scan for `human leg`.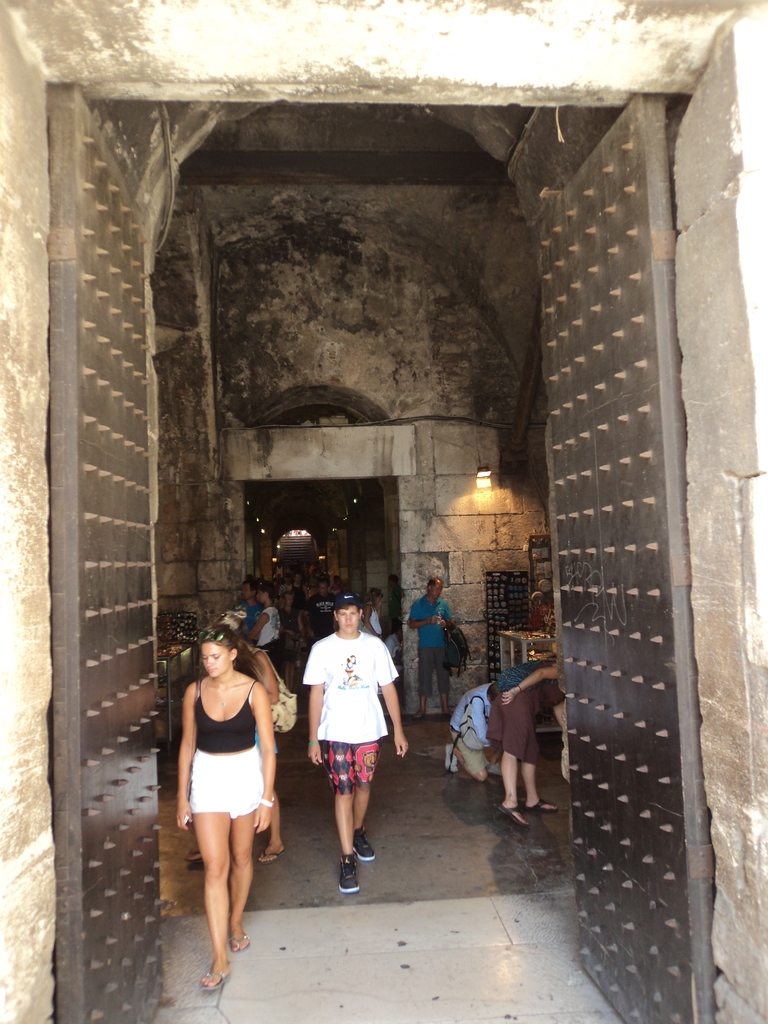
Scan result: 193:810:232:991.
